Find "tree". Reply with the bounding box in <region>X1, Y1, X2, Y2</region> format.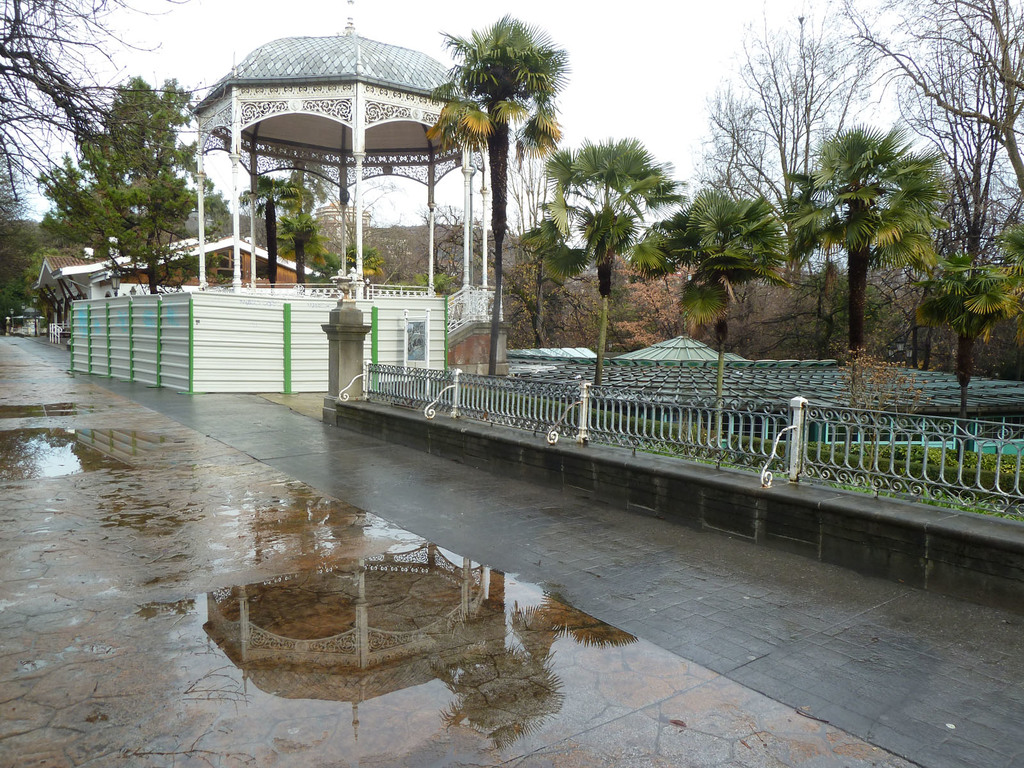
<region>636, 191, 794, 444</region>.
